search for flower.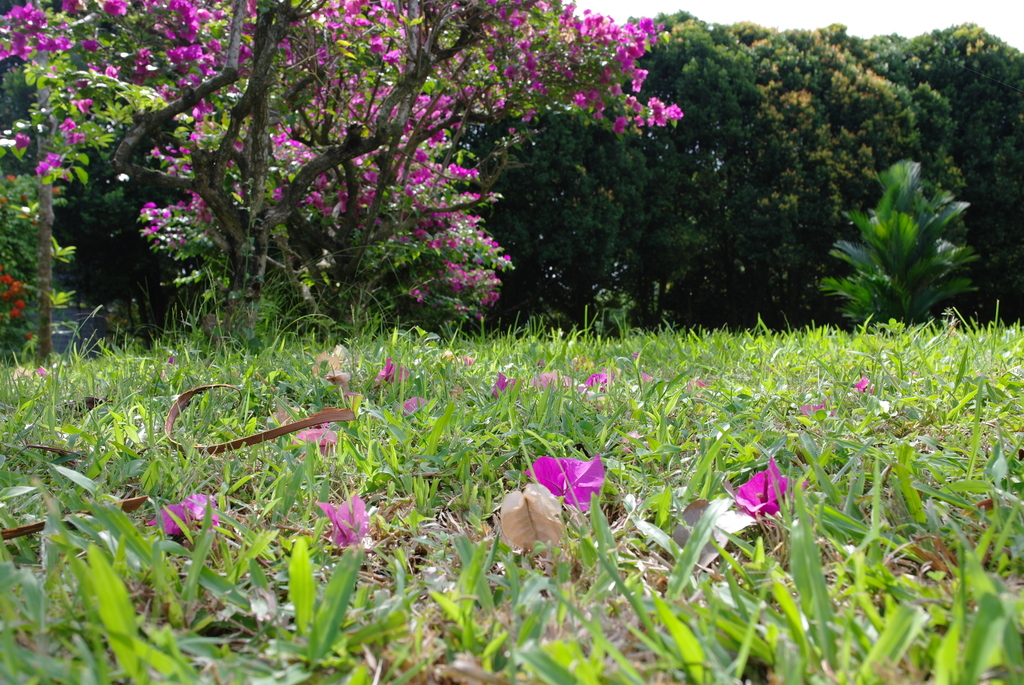
Found at (x1=371, y1=359, x2=412, y2=381).
